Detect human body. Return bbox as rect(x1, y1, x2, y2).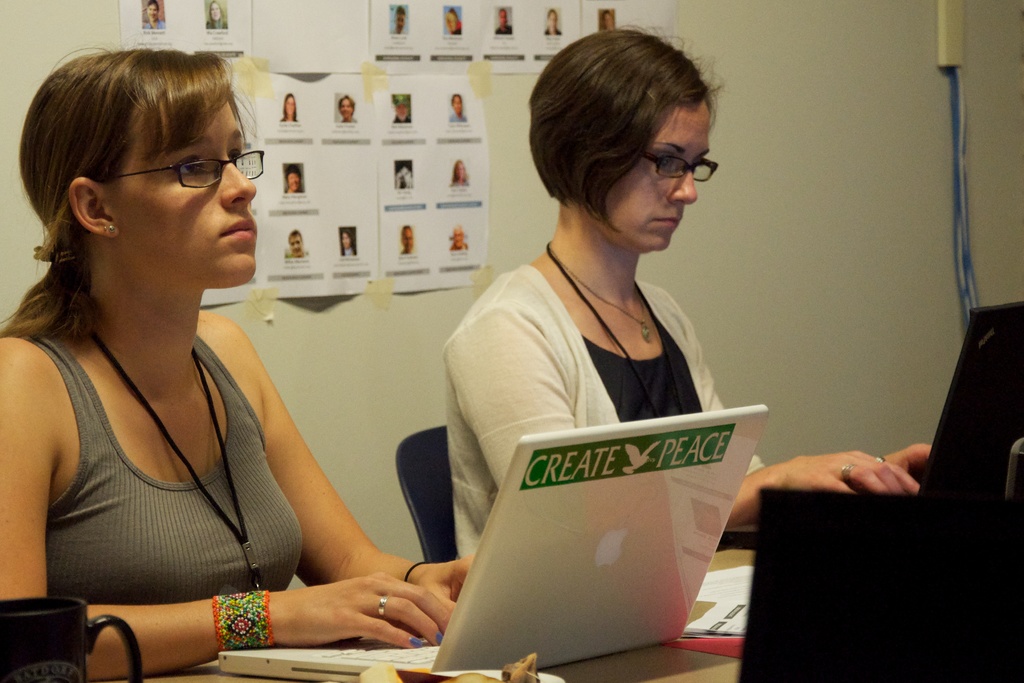
rect(396, 161, 413, 192).
